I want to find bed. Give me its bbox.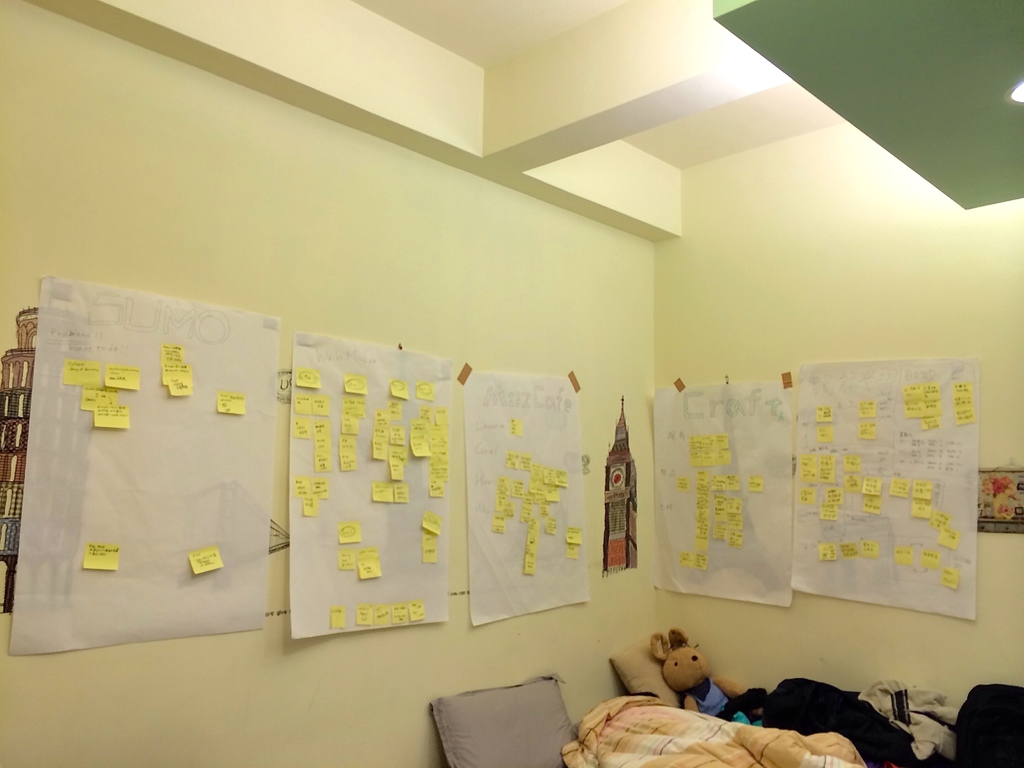
x1=429 y1=627 x2=1023 y2=764.
